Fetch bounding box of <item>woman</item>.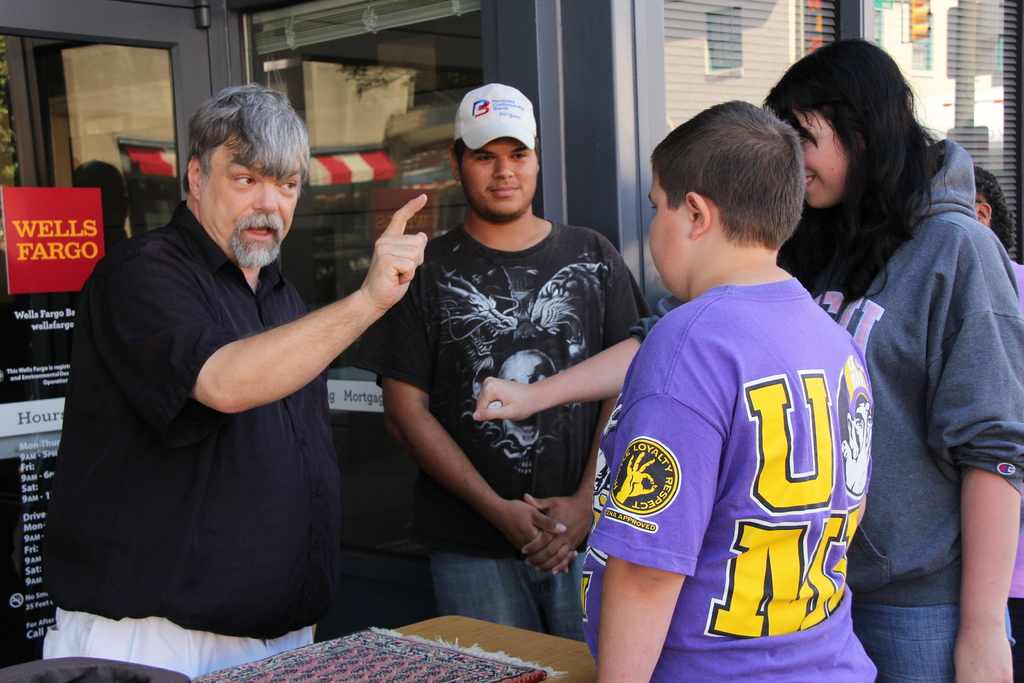
Bbox: BBox(472, 31, 1023, 682).
